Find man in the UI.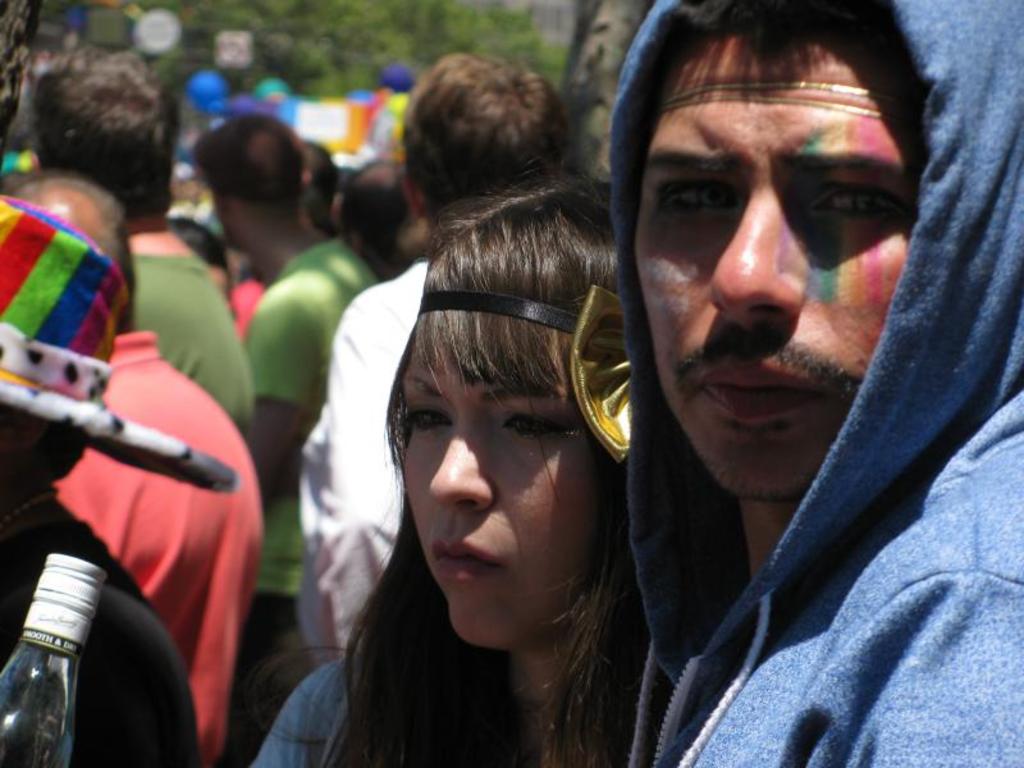
UI element at bbox(23, 51, 253, 434).
